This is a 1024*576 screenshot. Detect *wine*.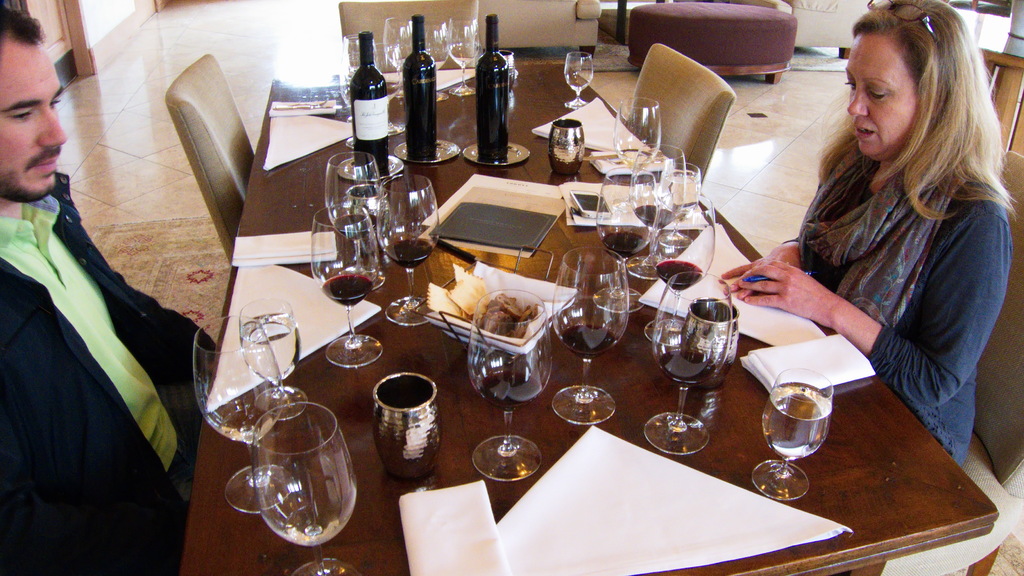
{"x1": 469, "y1": 7, "x2": 510, "y2": 171}.
